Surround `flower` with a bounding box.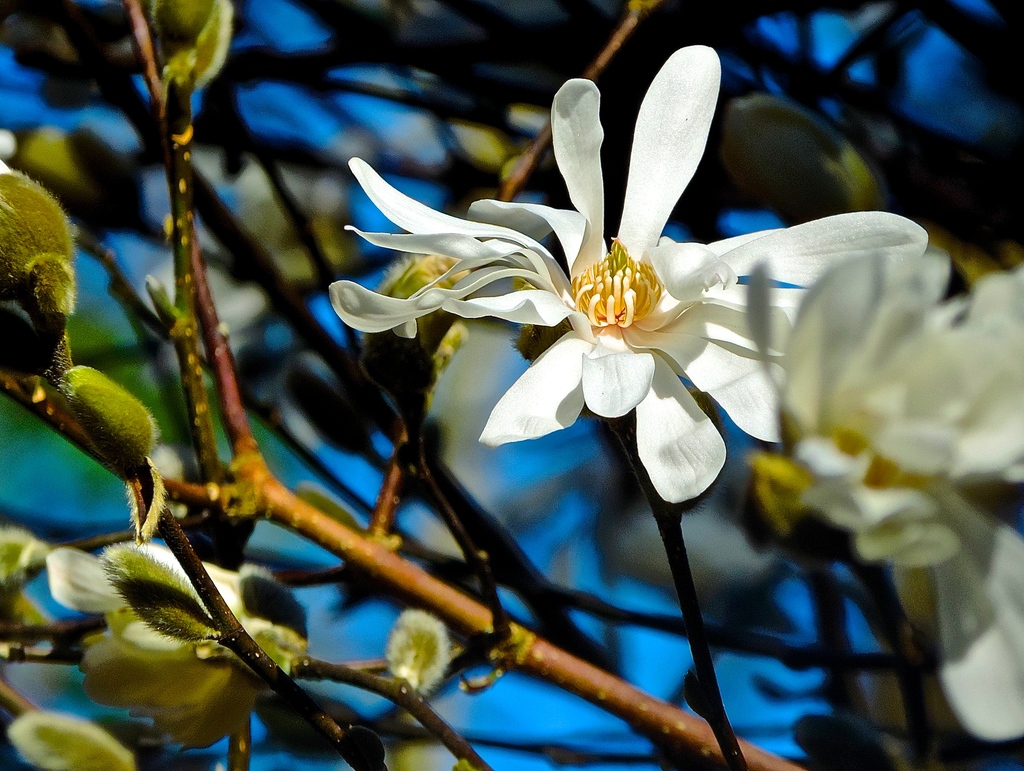
[x1=740, y1=234, x2=1023, y2=574].
